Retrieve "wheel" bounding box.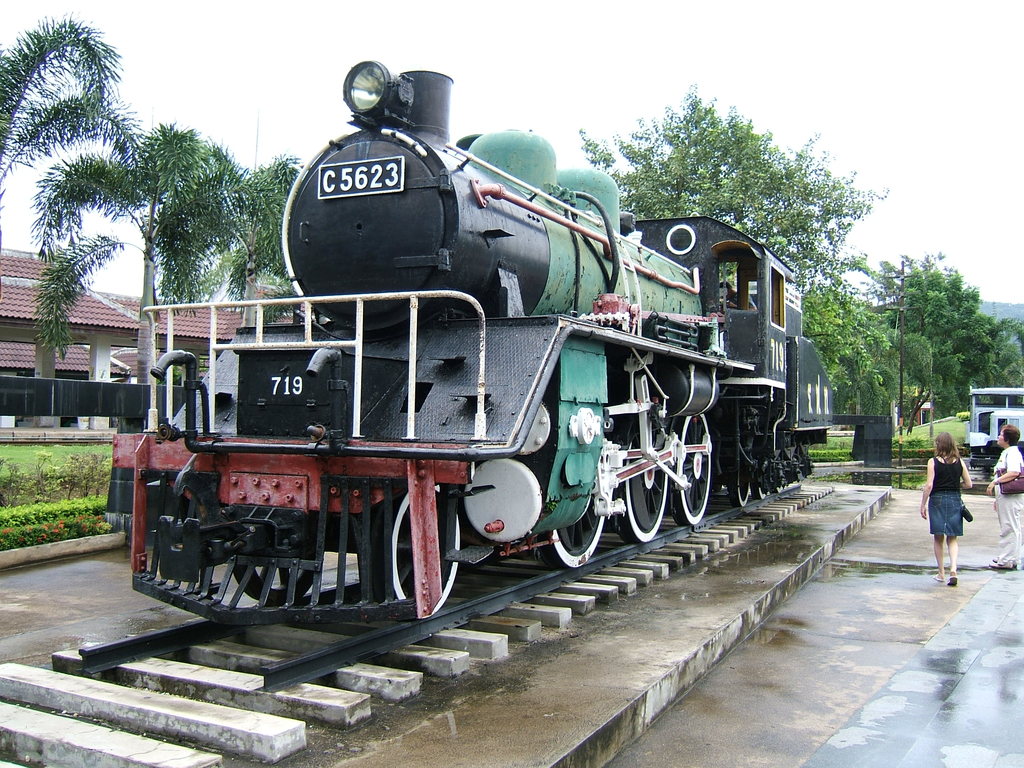
Bounding box: locate(541, 435, 622, 568).
